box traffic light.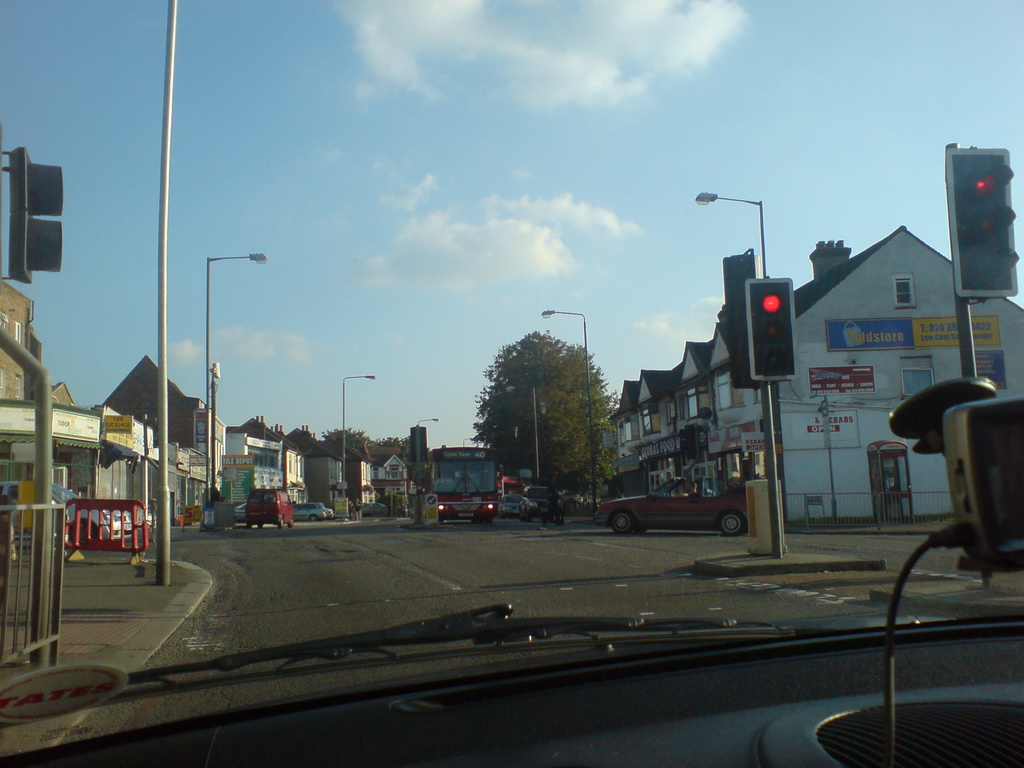
[720,249,762,390].
